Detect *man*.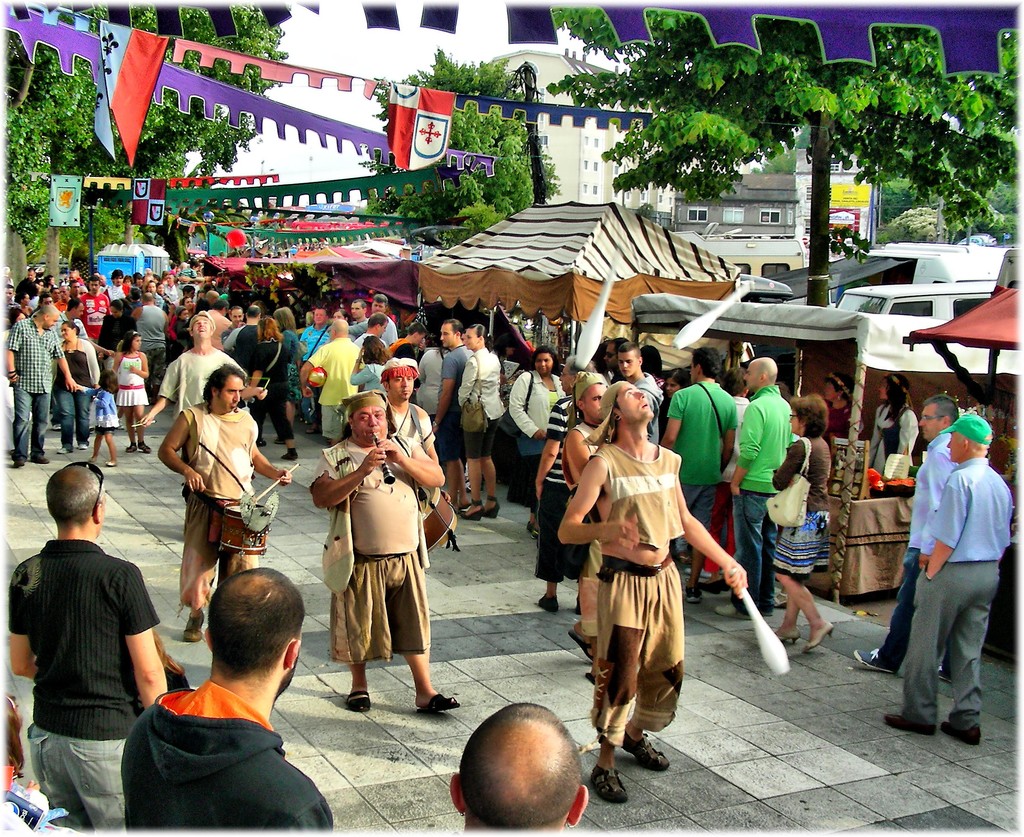
Detected at left=616, top=344, right=664, bottom=444.
